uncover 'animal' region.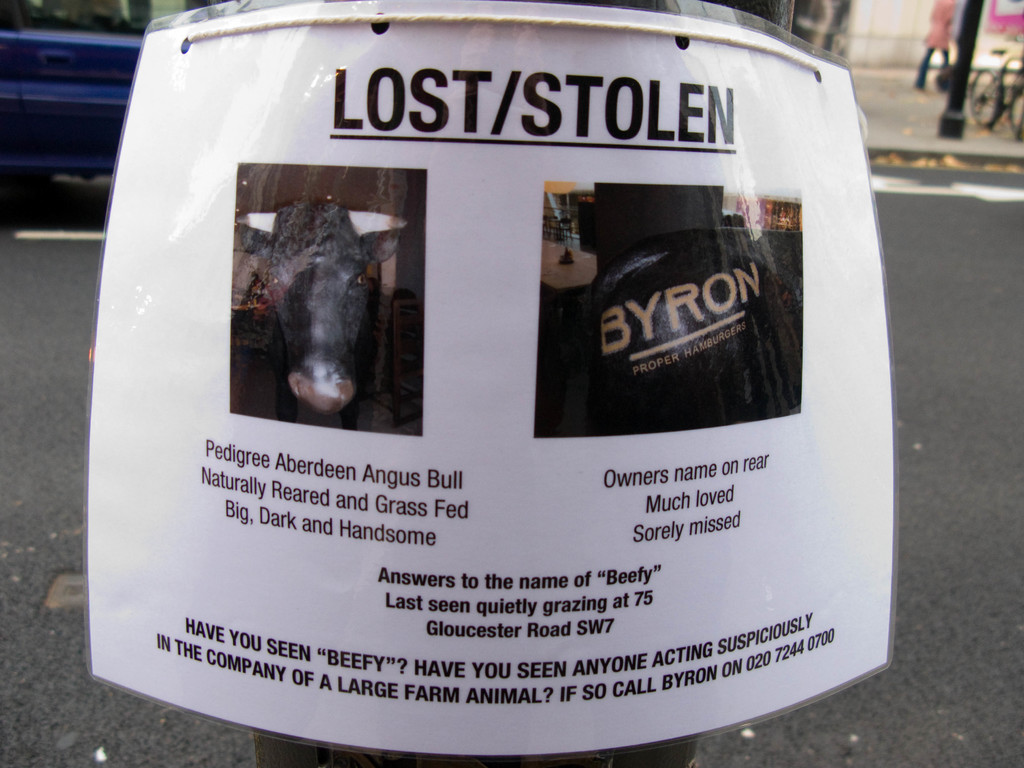
Uncovered: [left=245, top=198, right=407, bottom=408].
